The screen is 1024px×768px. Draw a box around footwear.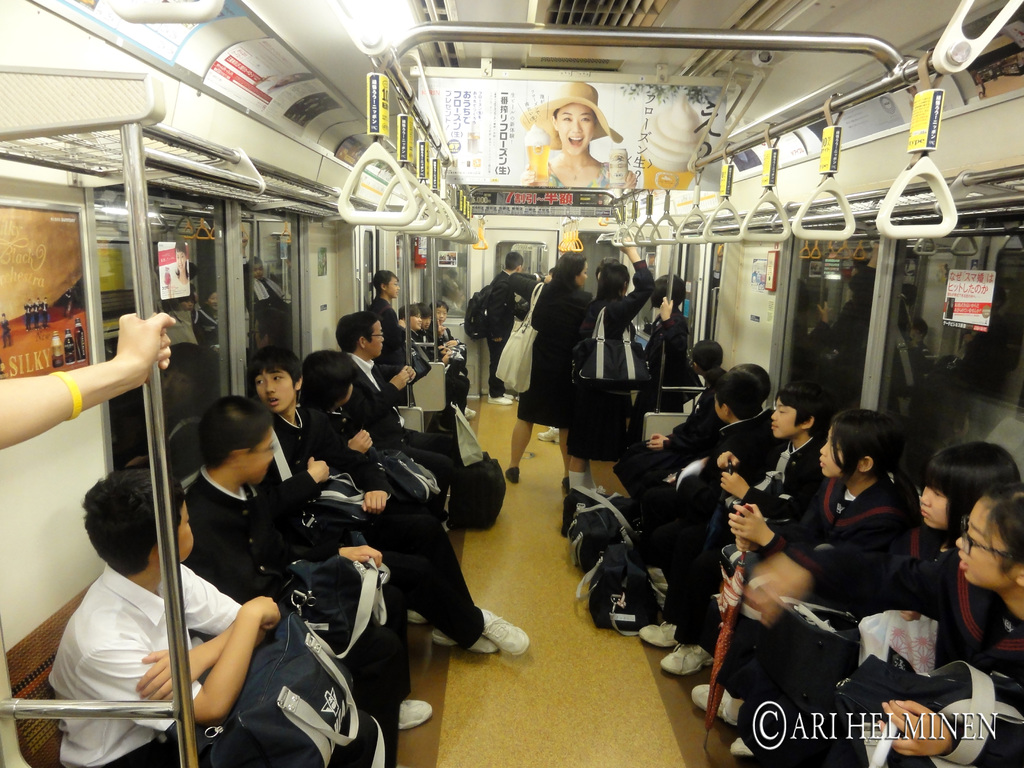
{"x1": 637, "y1": 617, "x2": 678, "y2": 650}.
